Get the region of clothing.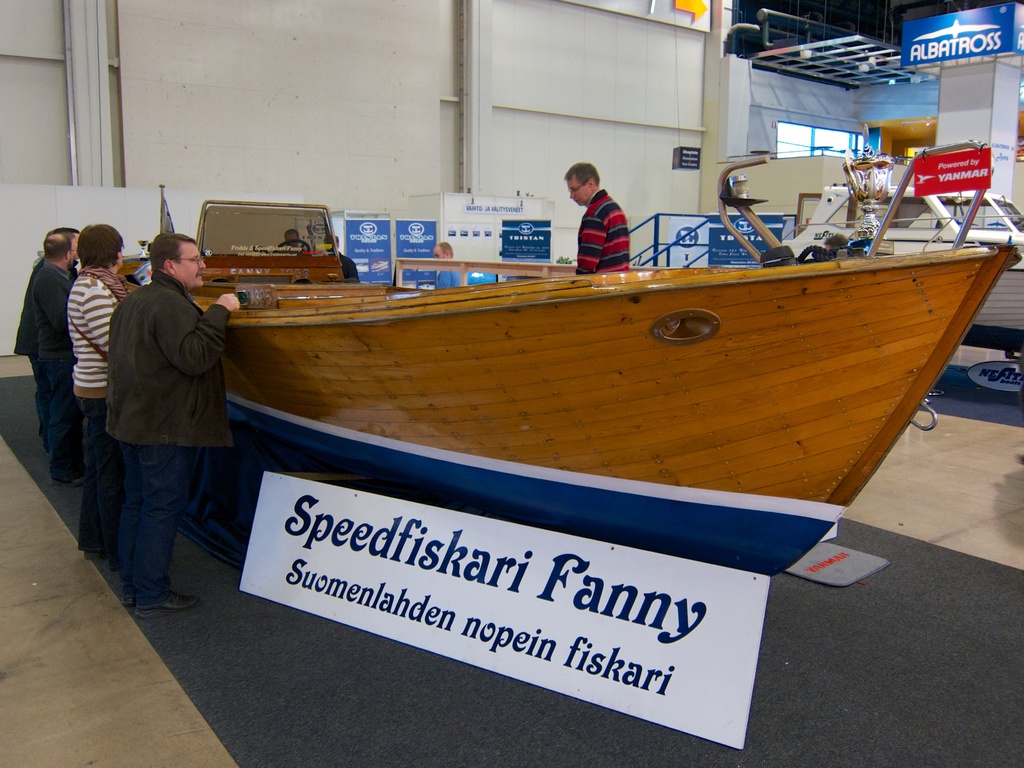
<bbox>15, 252, 72, 473</bbox>.
